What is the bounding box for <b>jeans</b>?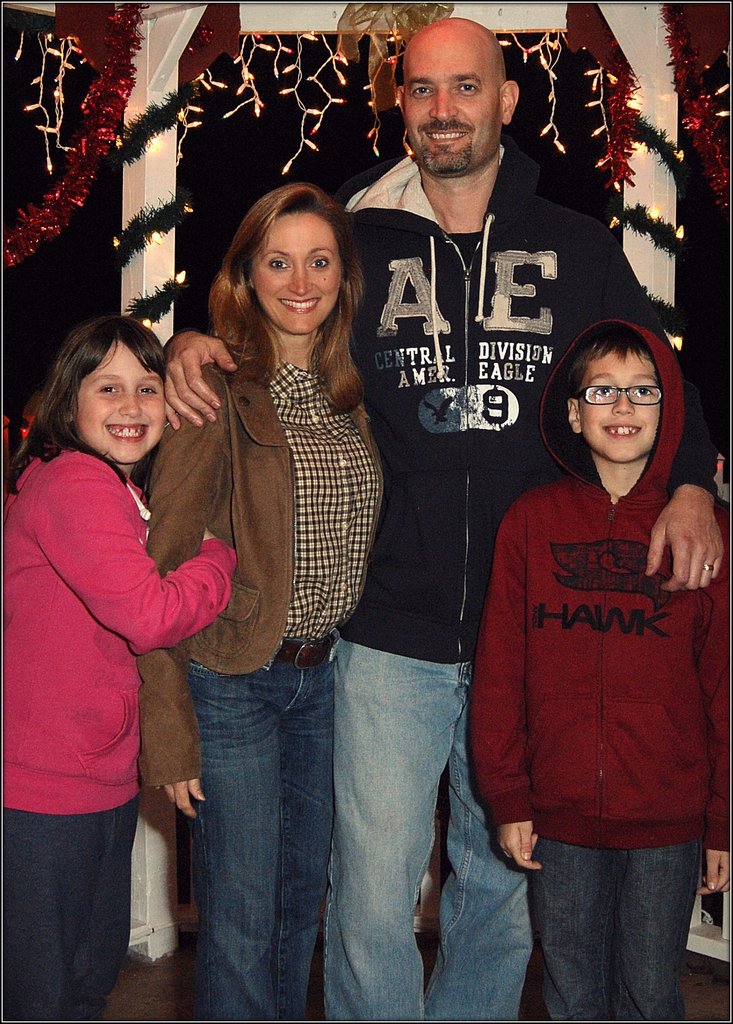
crop(322, 636, 531, 1023).
